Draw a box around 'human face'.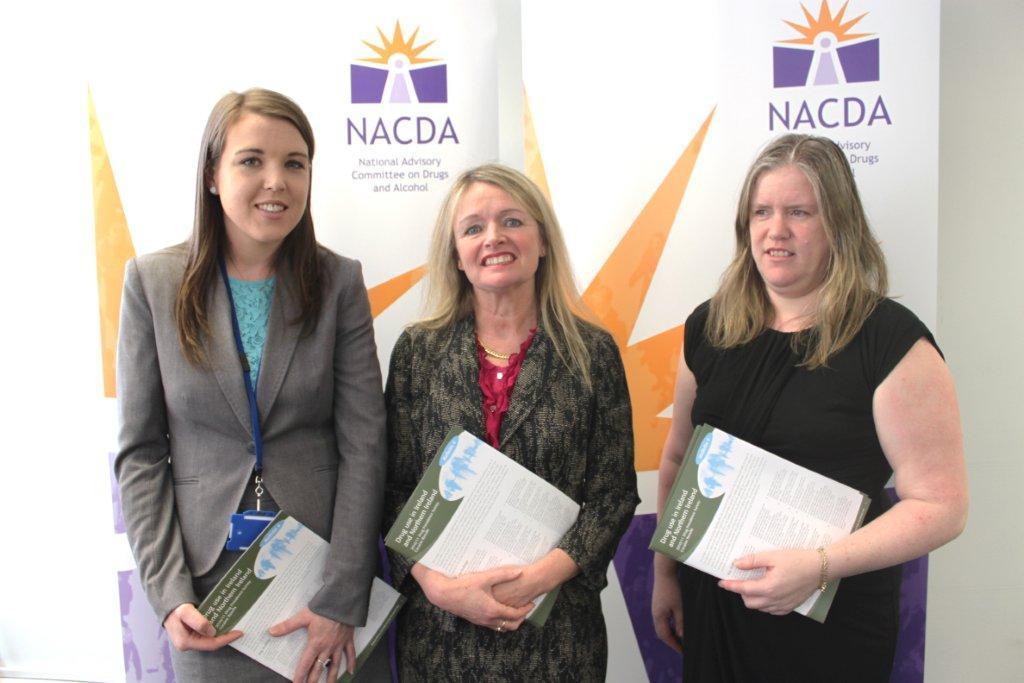
crop(745, 163, 830, 286).
